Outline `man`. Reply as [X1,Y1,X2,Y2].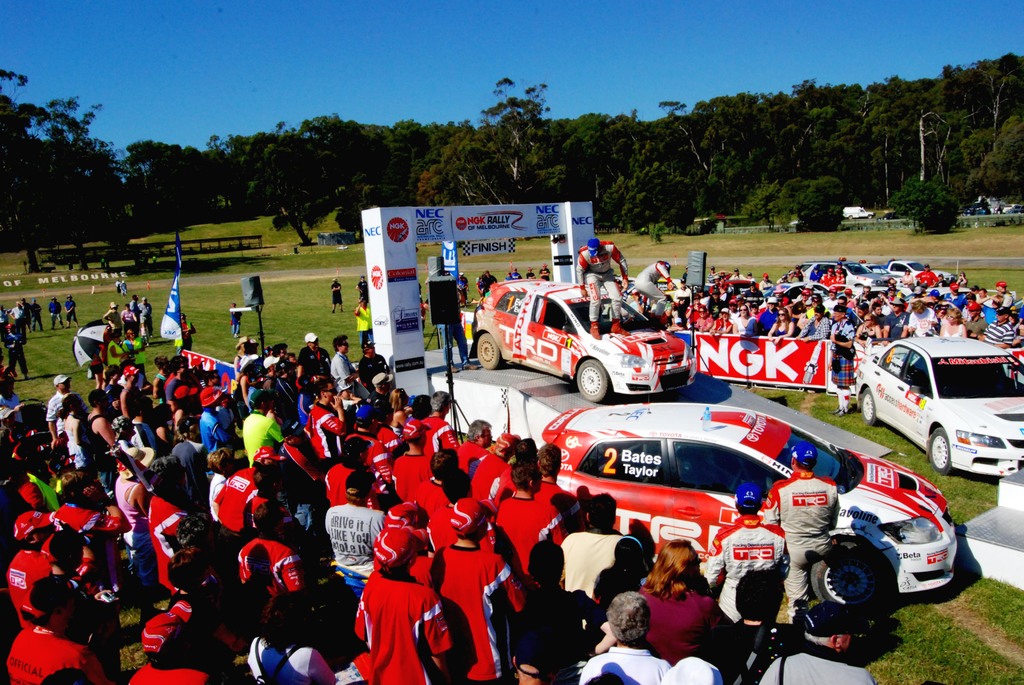
[238,498,316,605].
